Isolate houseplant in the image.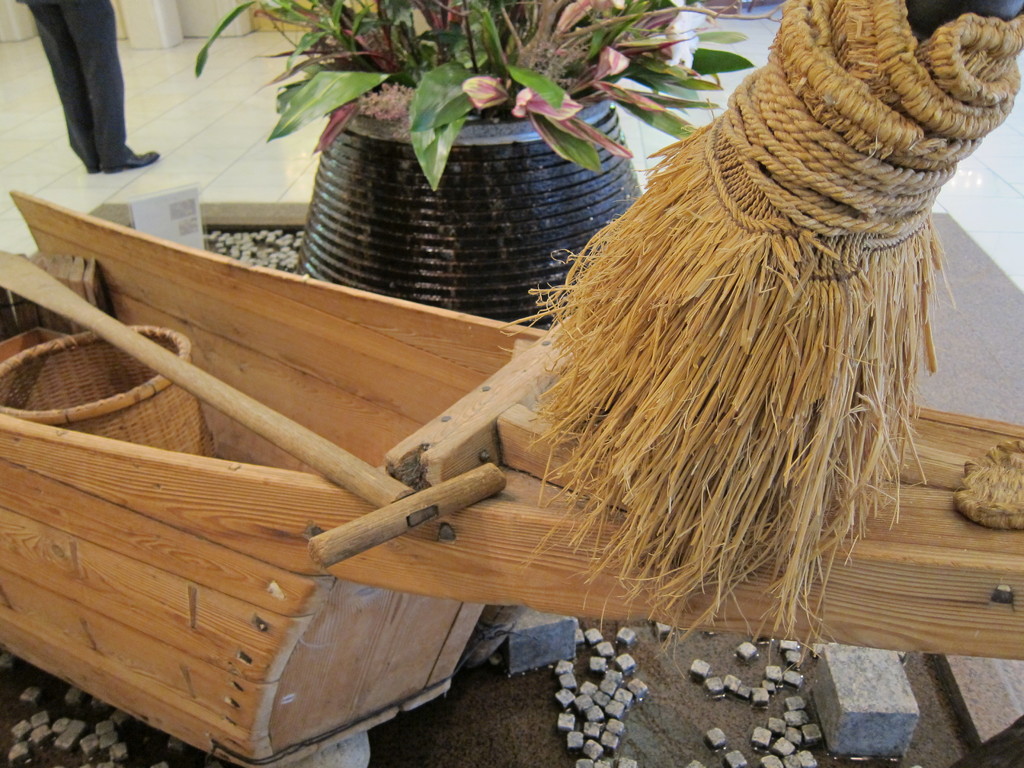
Isolated region: 191, 0, 783, 334.
